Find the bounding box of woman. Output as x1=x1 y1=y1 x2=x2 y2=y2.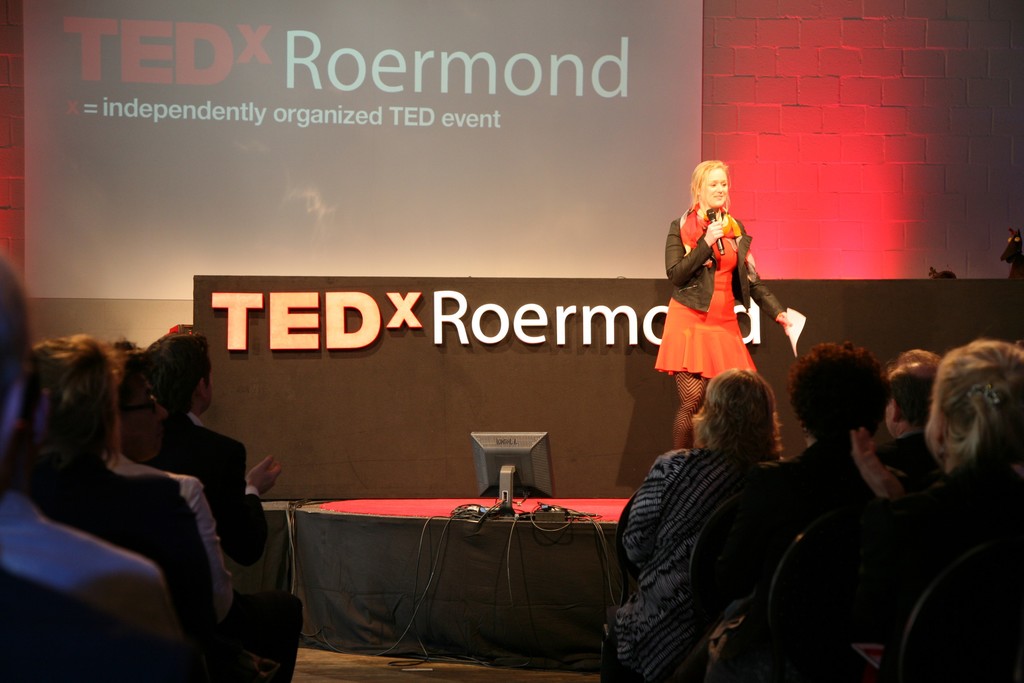
x1=667 y1=163 x2=785 y2=432.
